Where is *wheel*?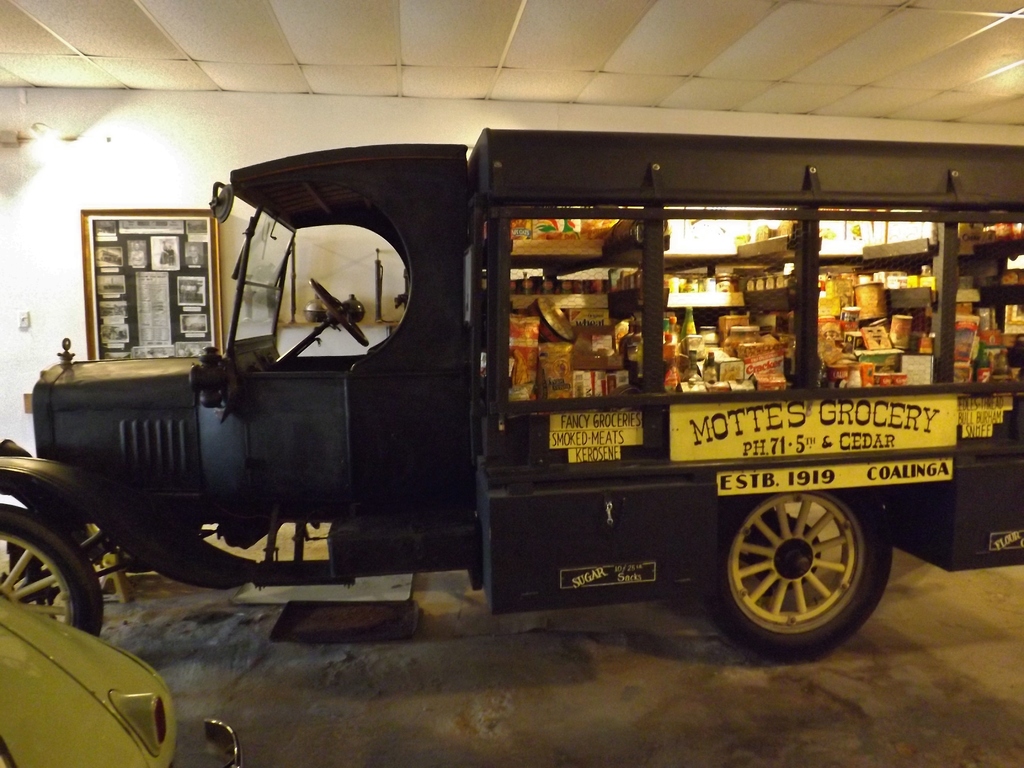
<bbox>0, 511, 109, 634</bbox>.
